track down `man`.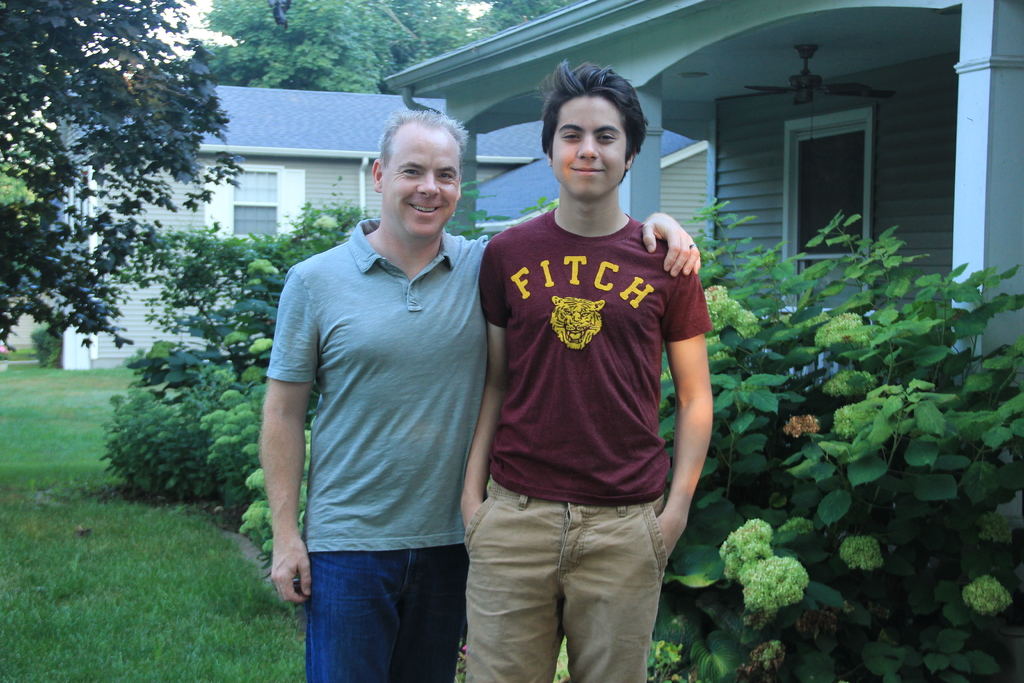
Tracked to {"left": 266, "top": 107, "right": 705, "bottom": 682}.
